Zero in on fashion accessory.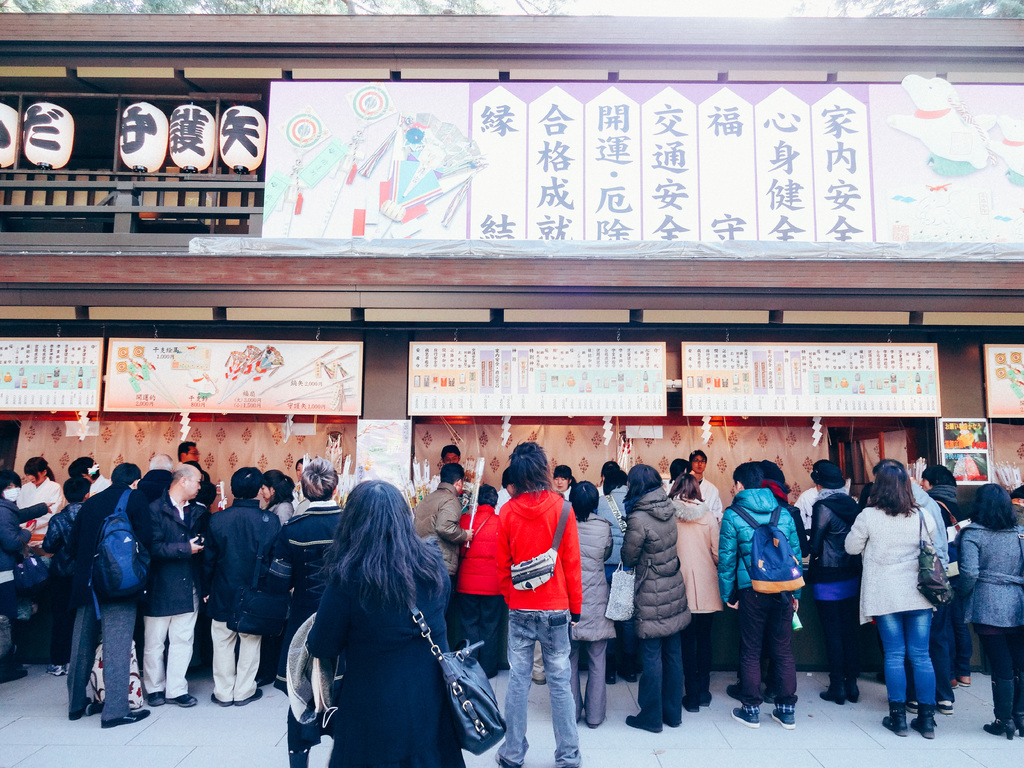
Zeroed in: (left=401, top=600, right=516, bottom=753).
